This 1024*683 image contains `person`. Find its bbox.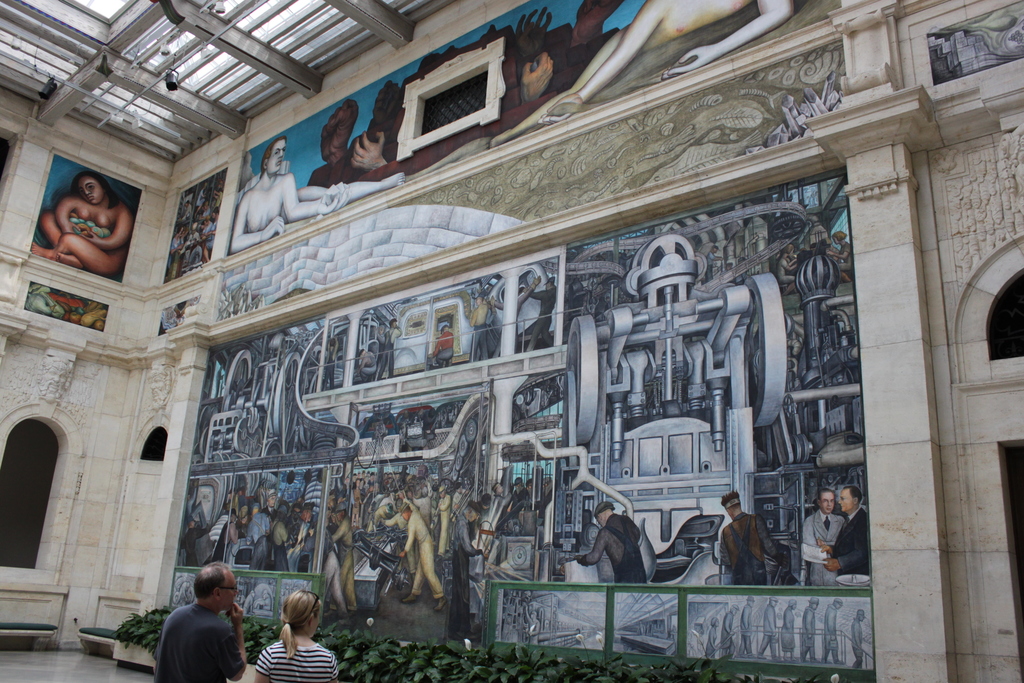
x1=323 y1=335 x2=339 y2=390.
